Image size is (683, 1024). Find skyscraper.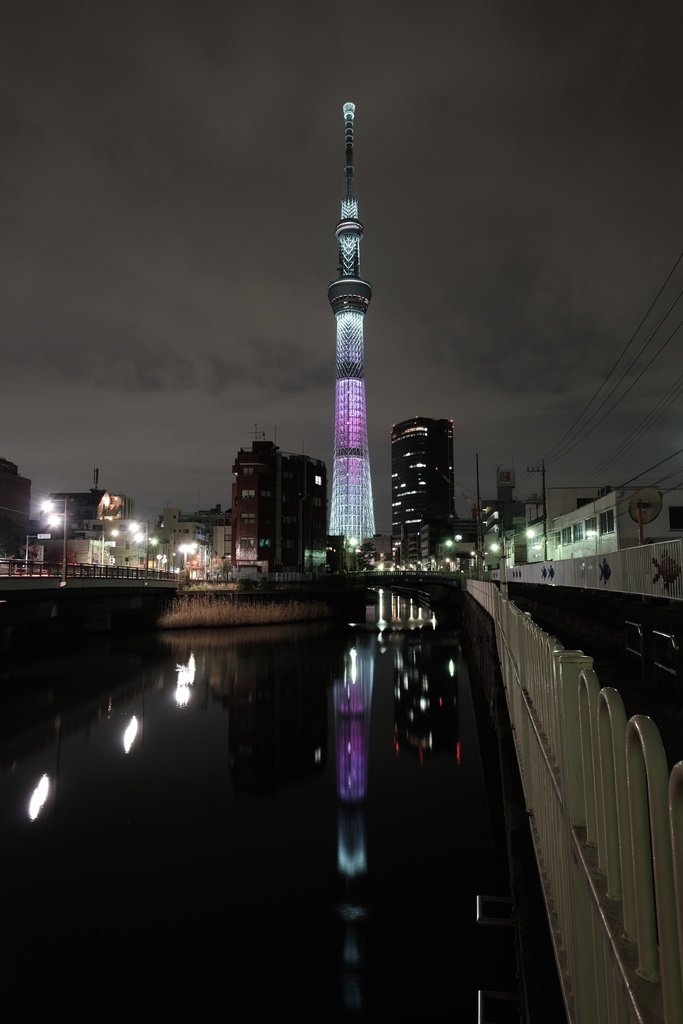
(240, 433, 324, 566).
